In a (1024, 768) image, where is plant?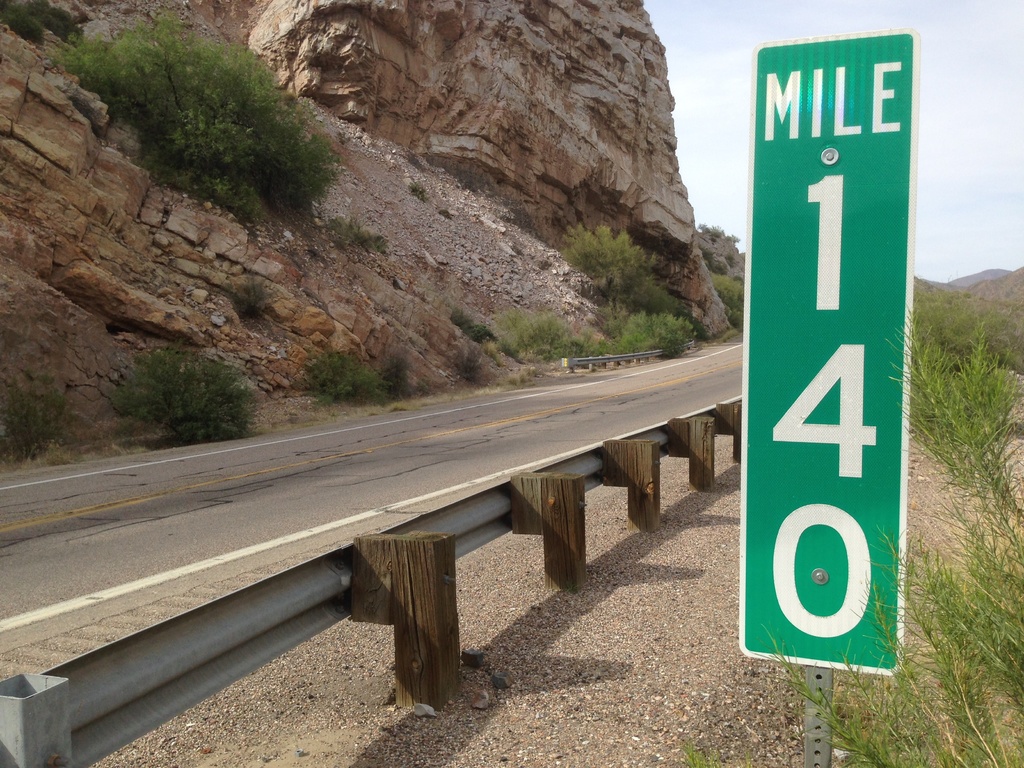
Rect(624, 271, 703, 333).
